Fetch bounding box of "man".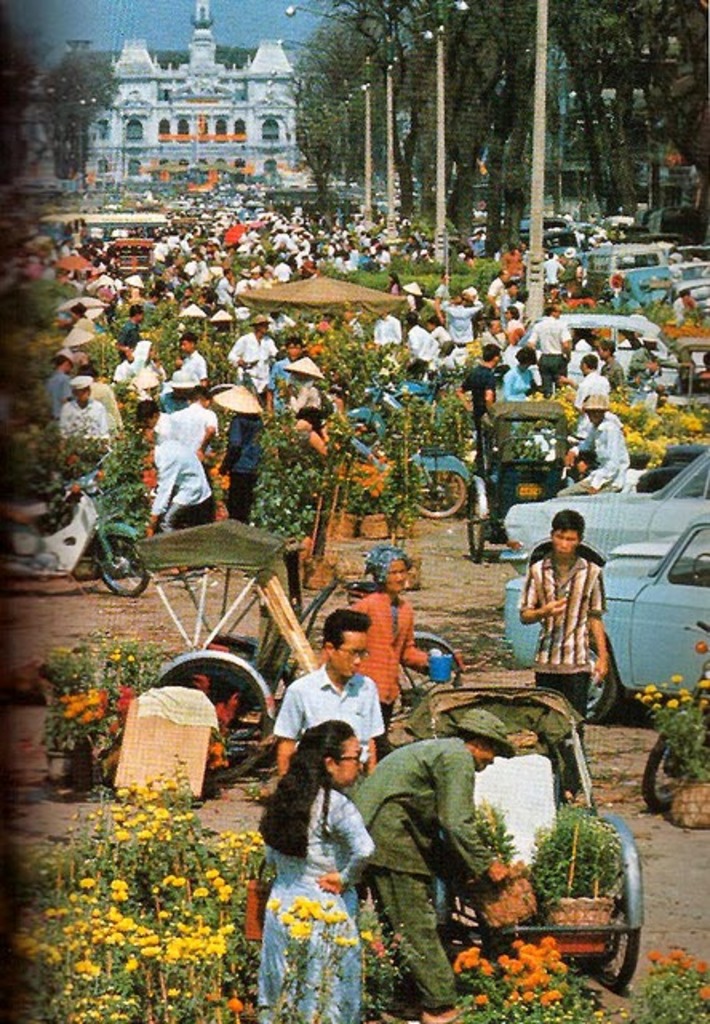
Bbox: 600 336 625 392.
